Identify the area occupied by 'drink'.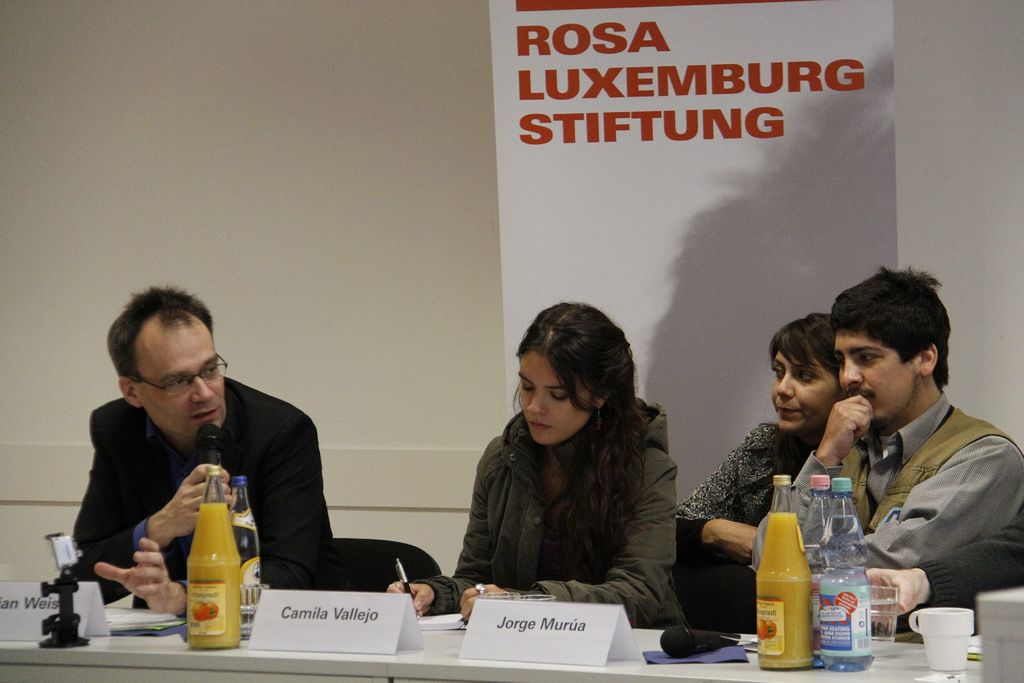
Area: 225, 473, 265, 630.
